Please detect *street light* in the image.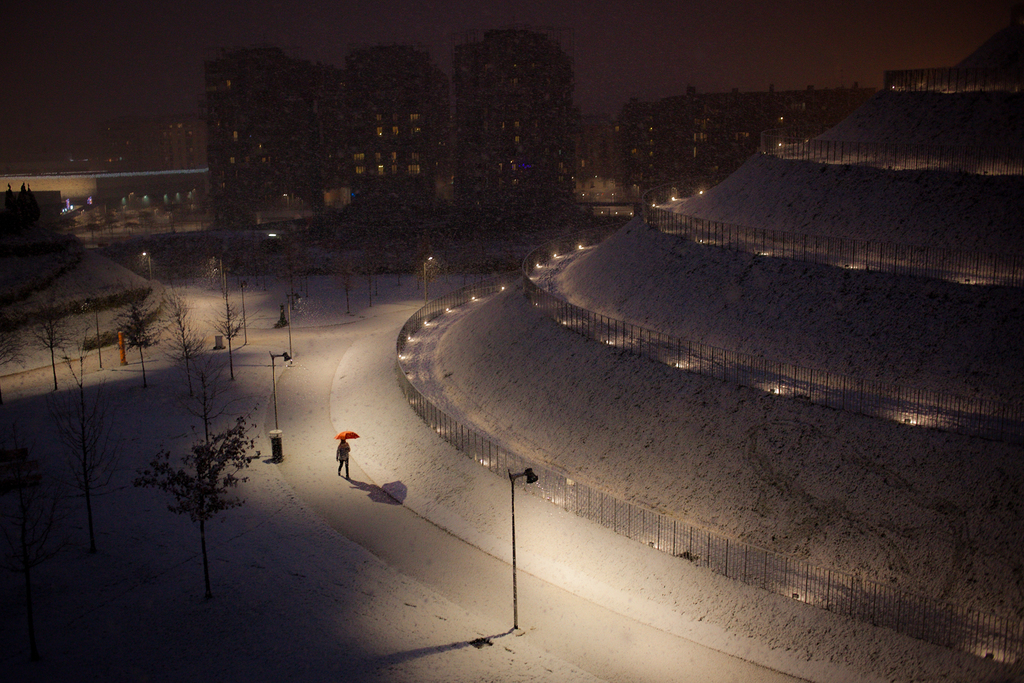
locate(504, 462, 536, 622).
